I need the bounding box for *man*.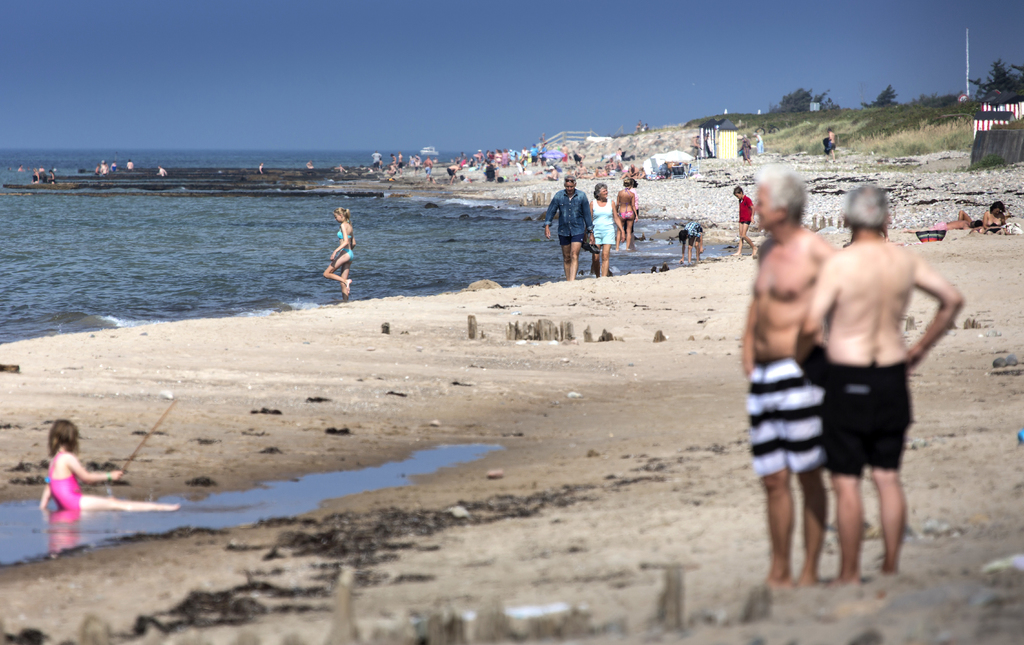
Here it is: BBox(540, 174, 593, 280).
